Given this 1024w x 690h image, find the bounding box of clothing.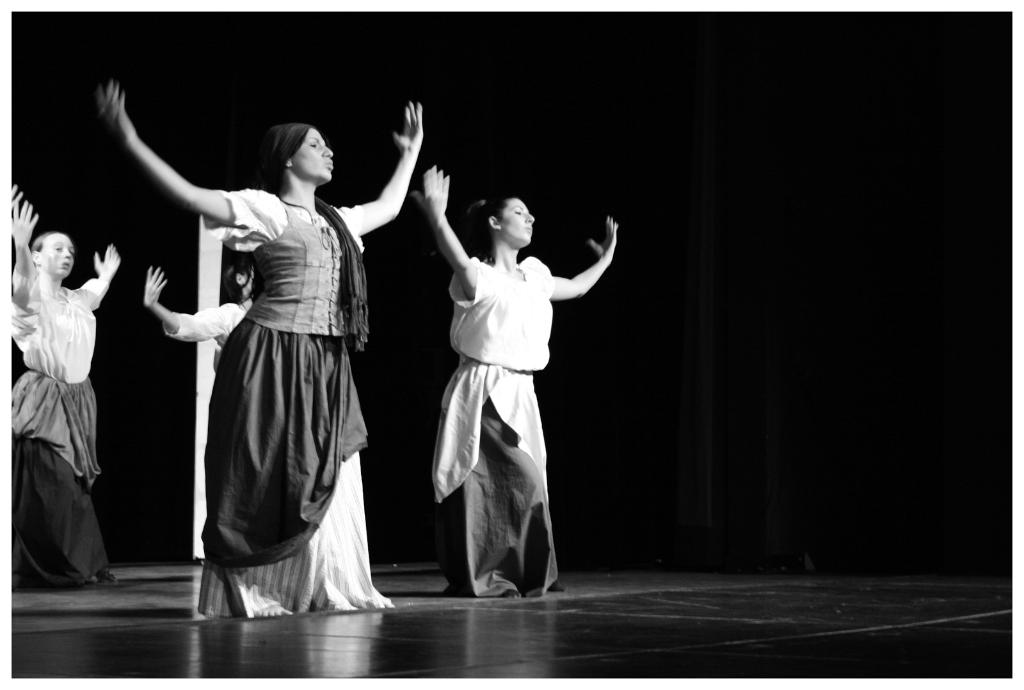
region(436, 255, 570, 598).
